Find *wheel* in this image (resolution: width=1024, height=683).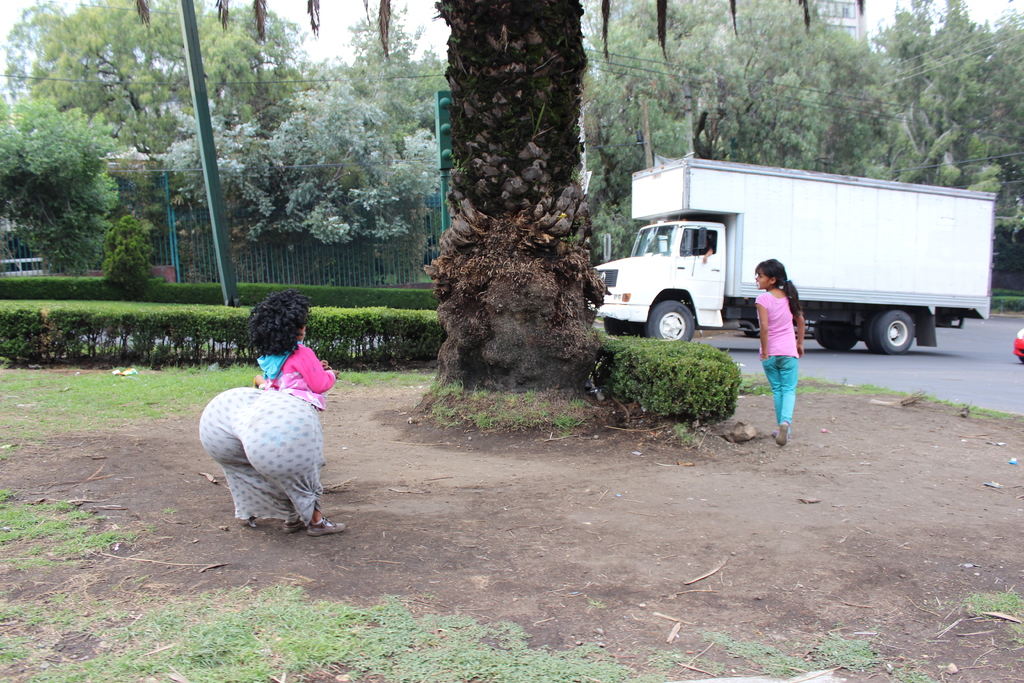
[x1=649, y1=301, x2=695, y2=343].
